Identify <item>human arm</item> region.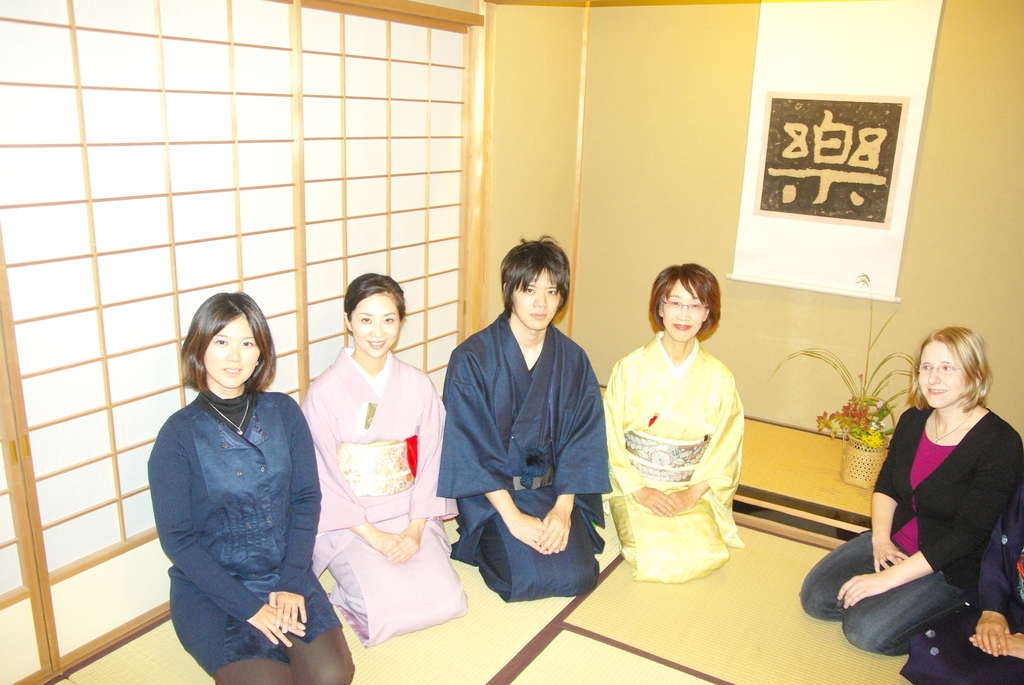
Region: box(830, 428, 1023, 615).
